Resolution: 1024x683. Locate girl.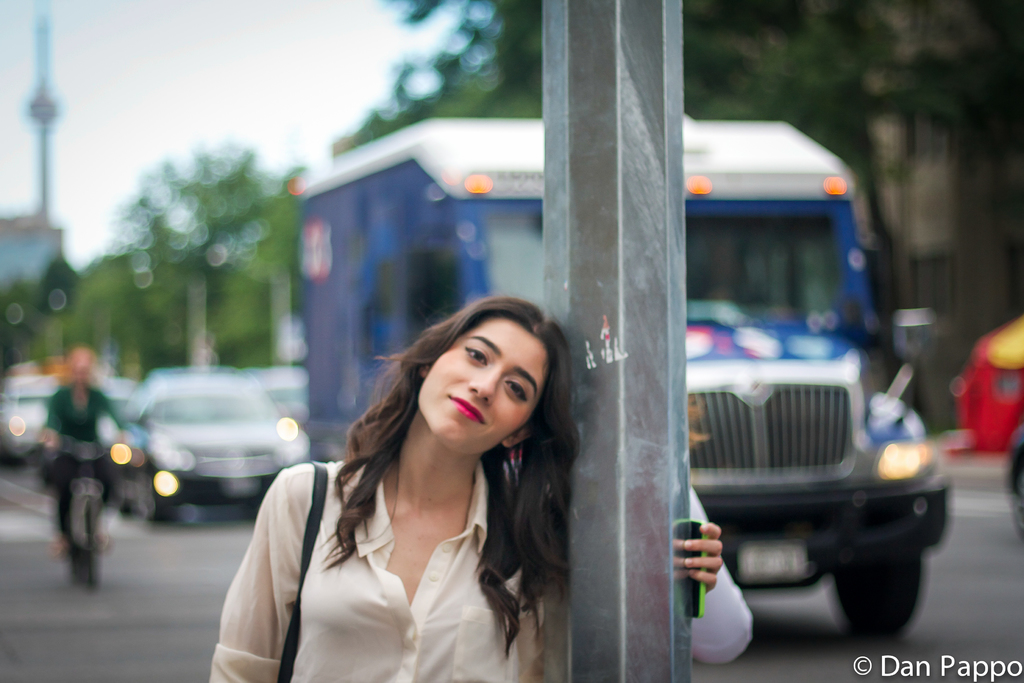
(216,300,753,682).
